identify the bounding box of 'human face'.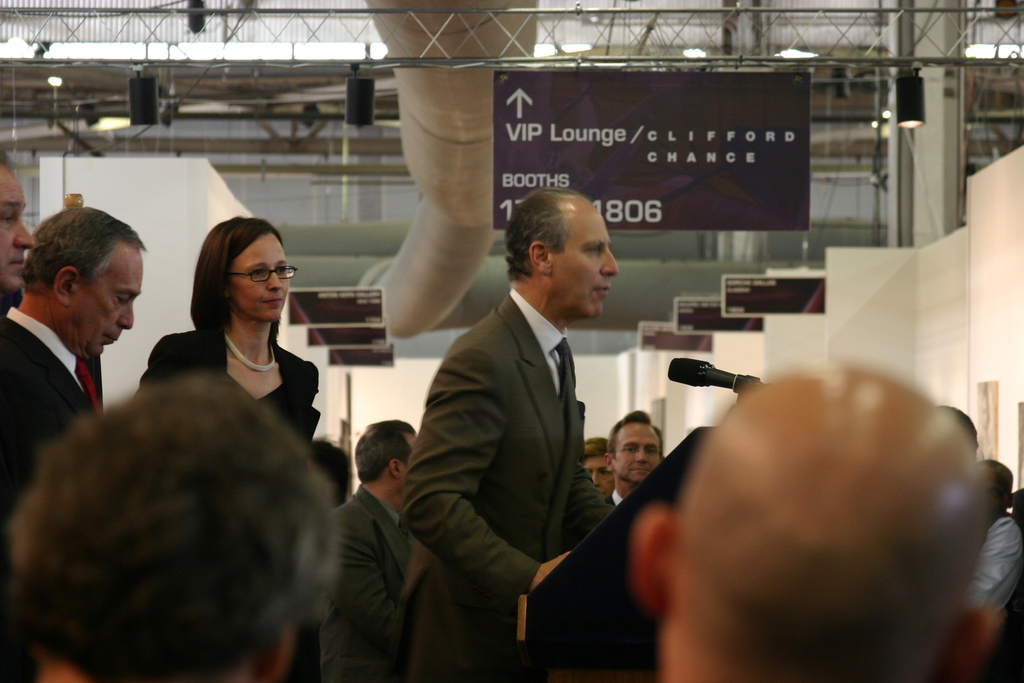
l=69, t=236, r=133, b=360.
